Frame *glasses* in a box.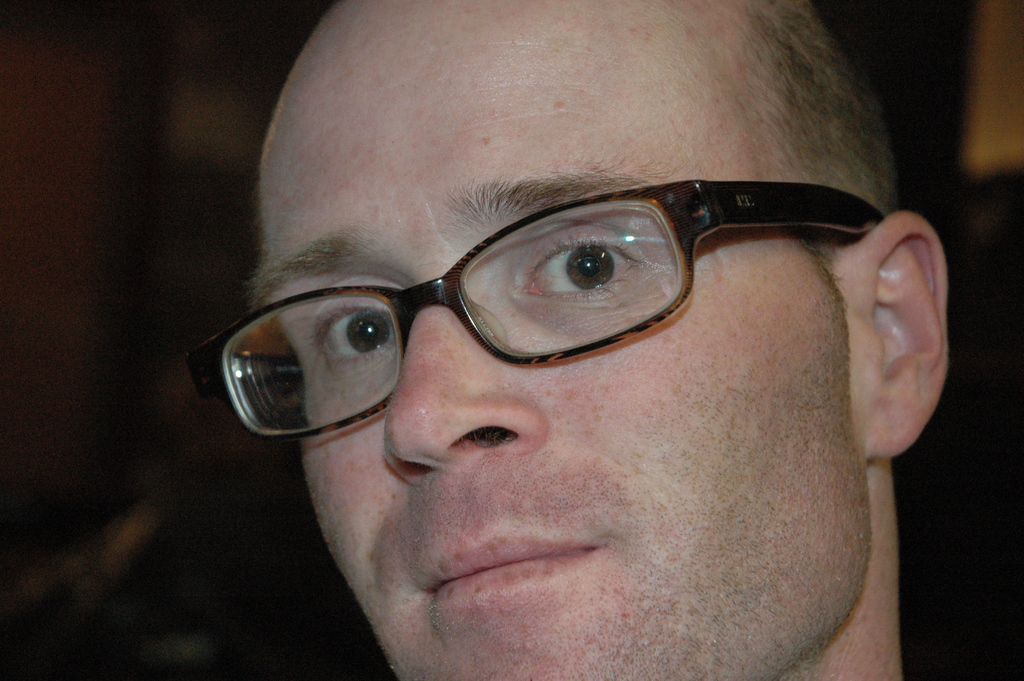
(179, 183, 890, 440).
